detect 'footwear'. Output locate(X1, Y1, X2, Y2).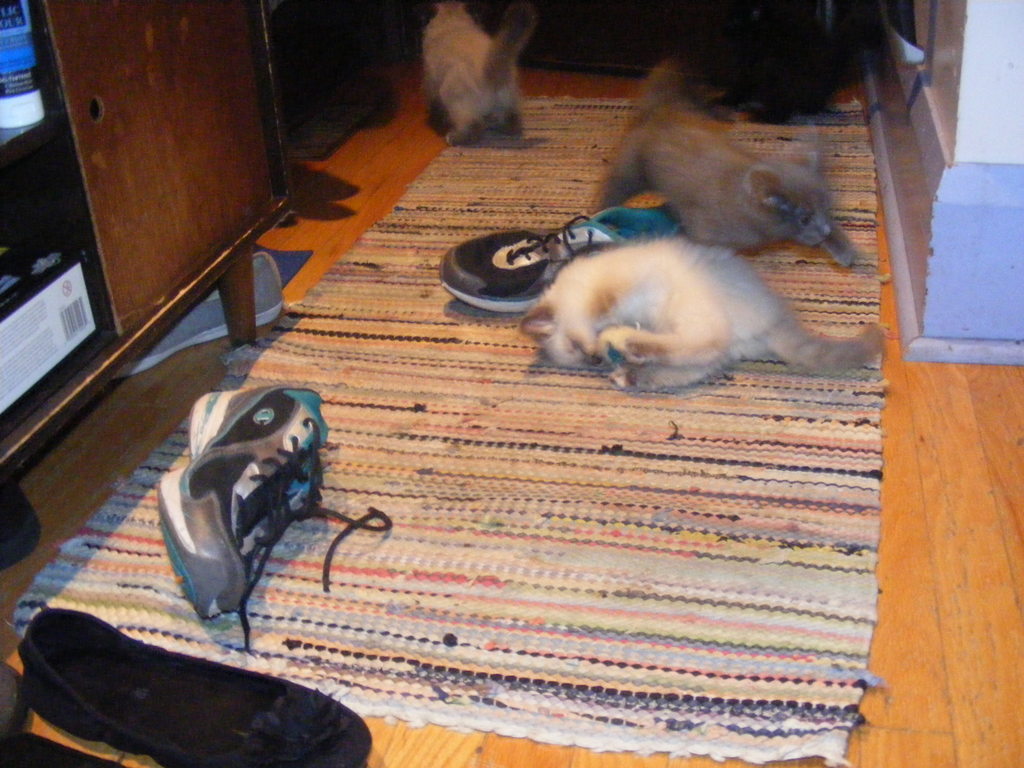
locate(0, 479, 42, 577).
